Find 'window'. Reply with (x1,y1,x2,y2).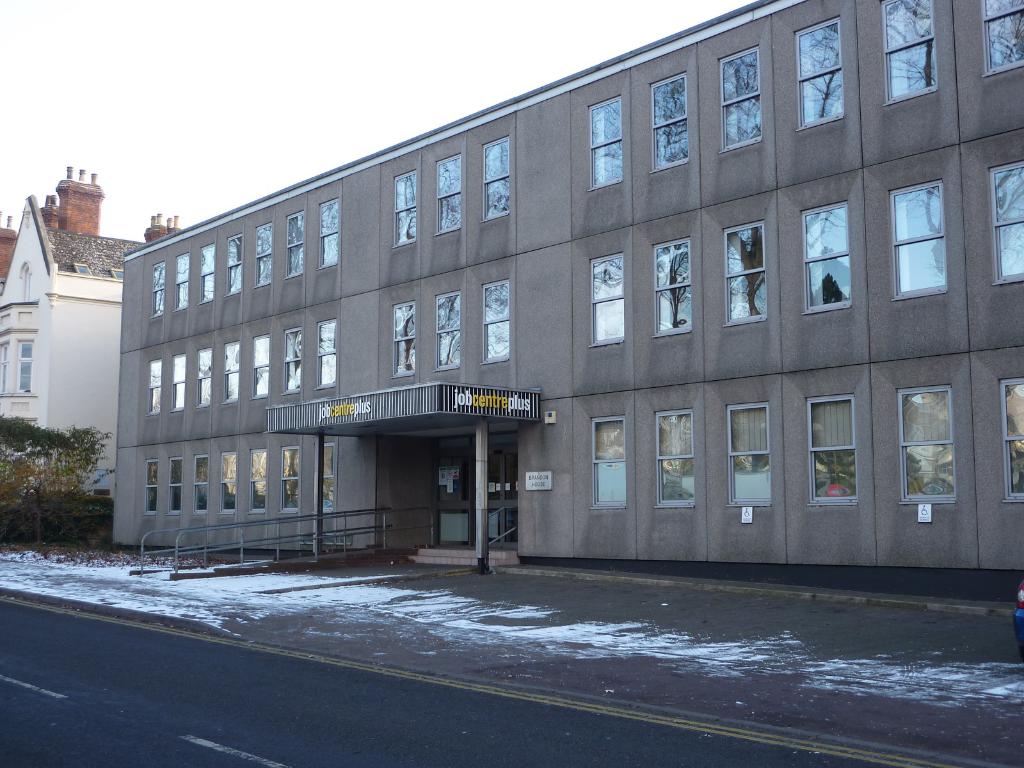
(245,449,269,508).
